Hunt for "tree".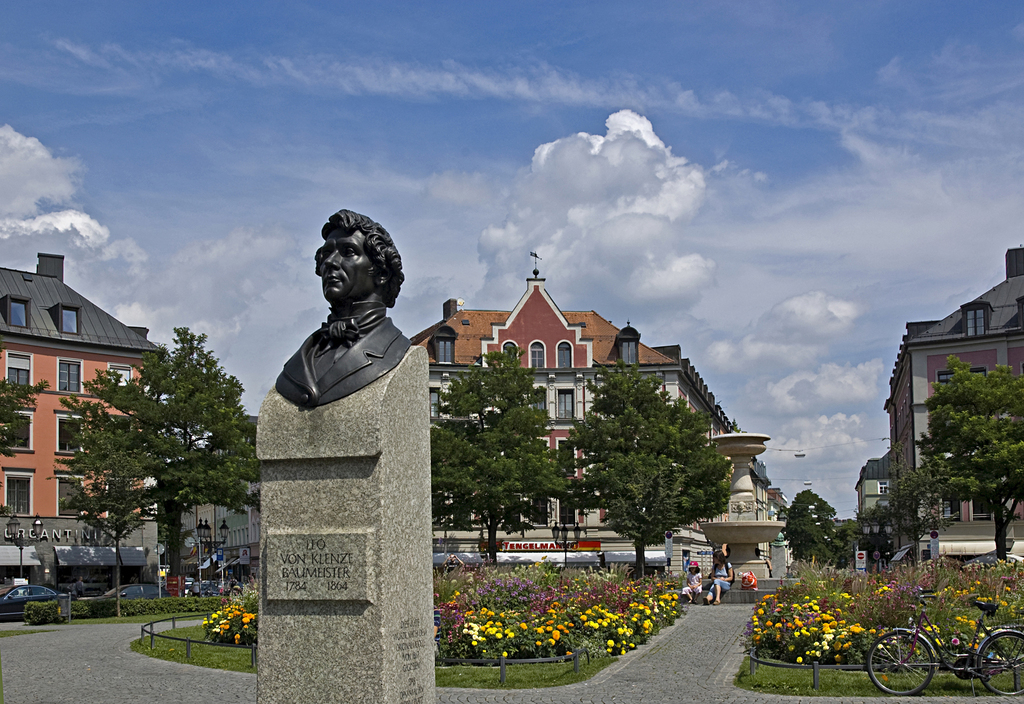
Hunted down at (x1=46, y1=388, x2=163, y2=595).
